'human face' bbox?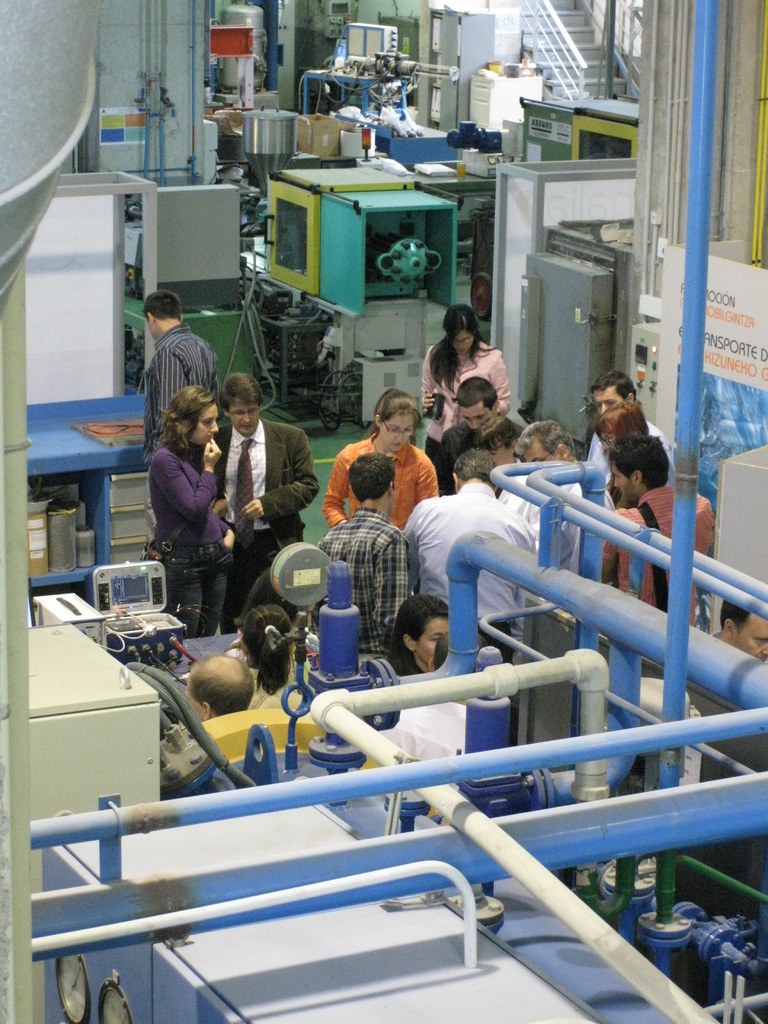
locate(593, 387, 620, 408)
